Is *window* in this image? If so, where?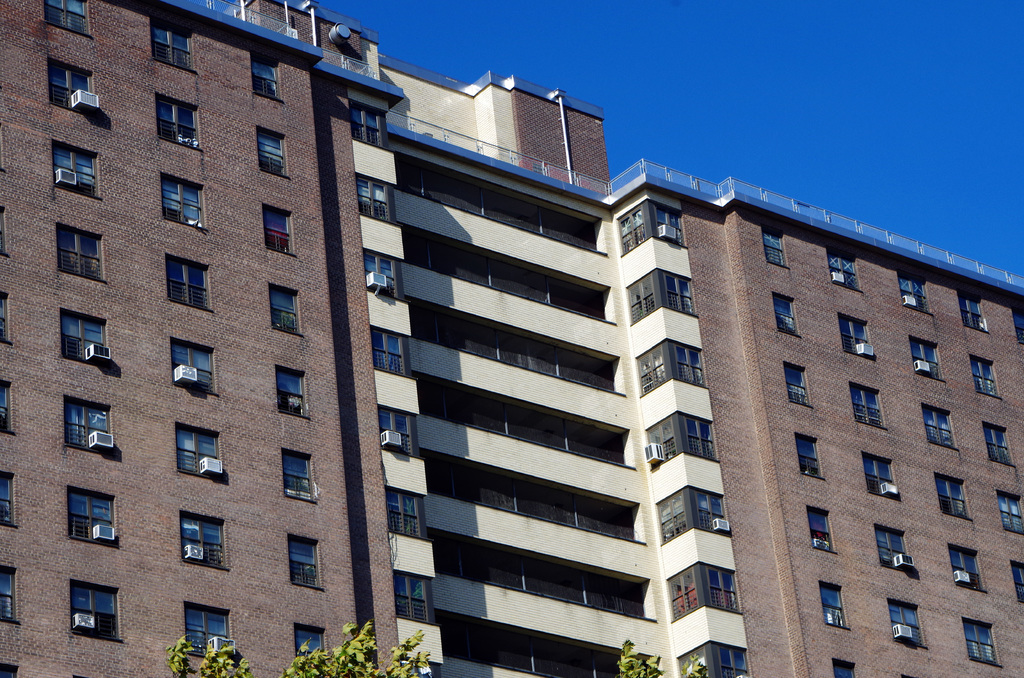
Yes, at bbox(157, 94, 202, 150).
